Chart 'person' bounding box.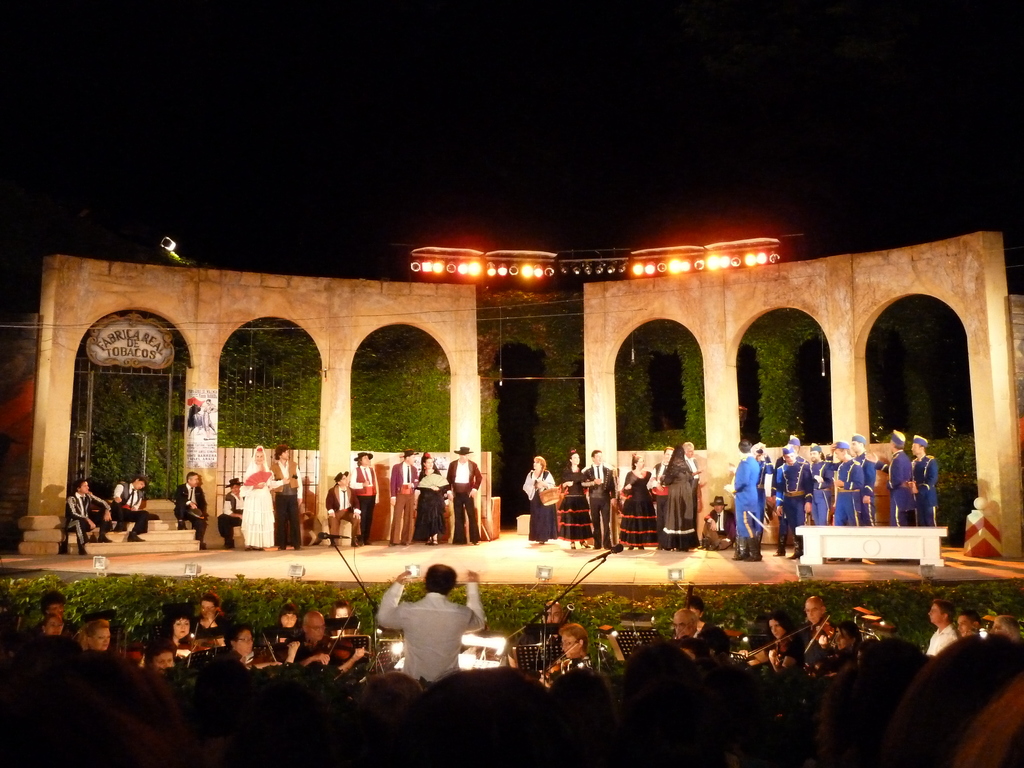
Charted: x1=536 y1=623 x2=593 y2=688.
